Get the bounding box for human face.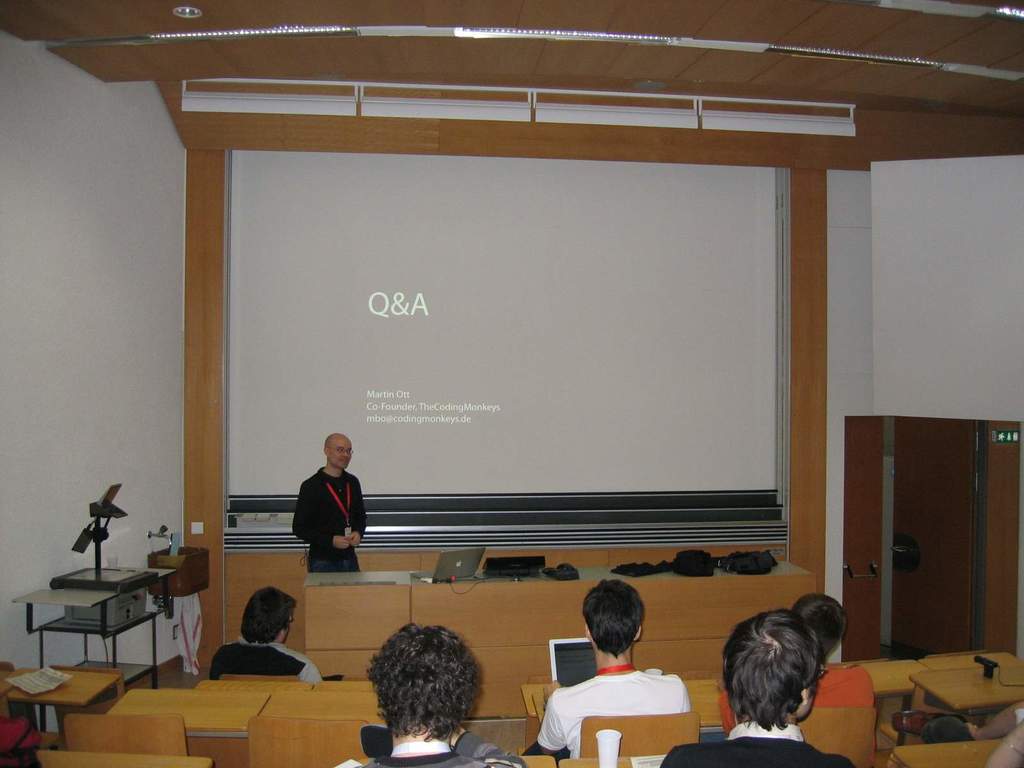
BBox(330, 439, 353, 467).
